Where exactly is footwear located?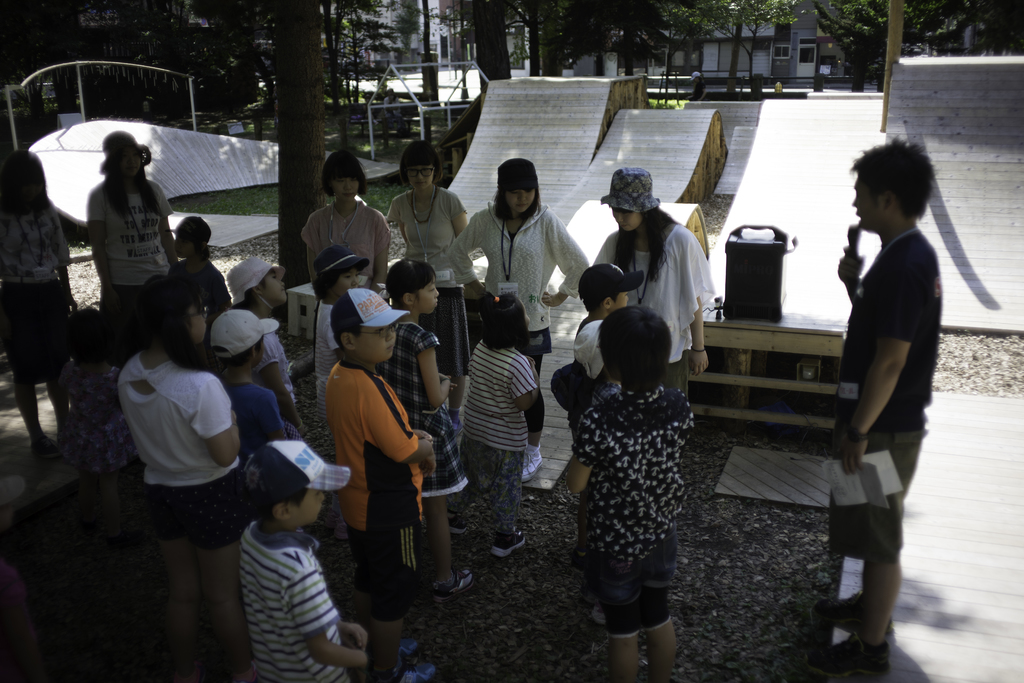
Its bounding box is [x1=810, y1=589, x2=891, y2=640].
